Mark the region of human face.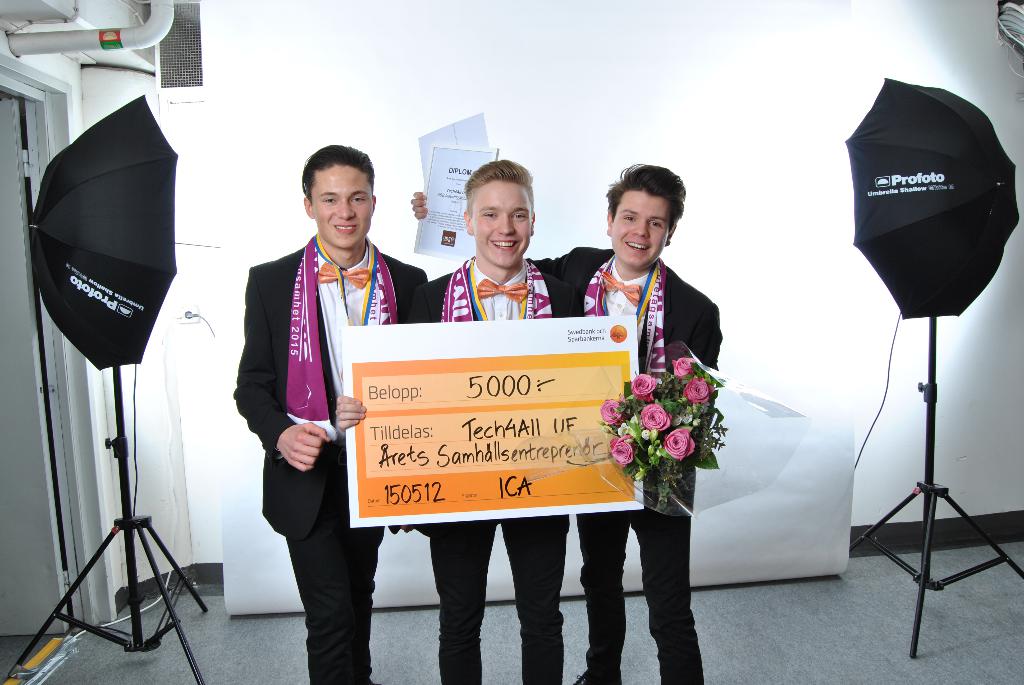
Region: left=473, top=175, right=539, bottom=266.
